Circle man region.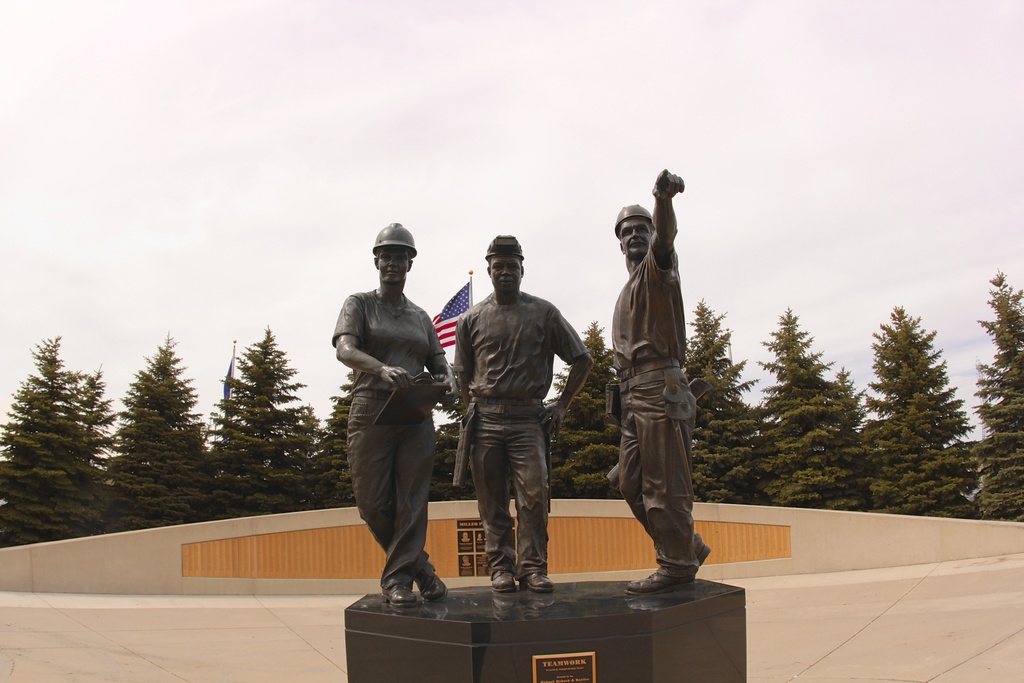
Region: detection(323, 231, 466, 616).
